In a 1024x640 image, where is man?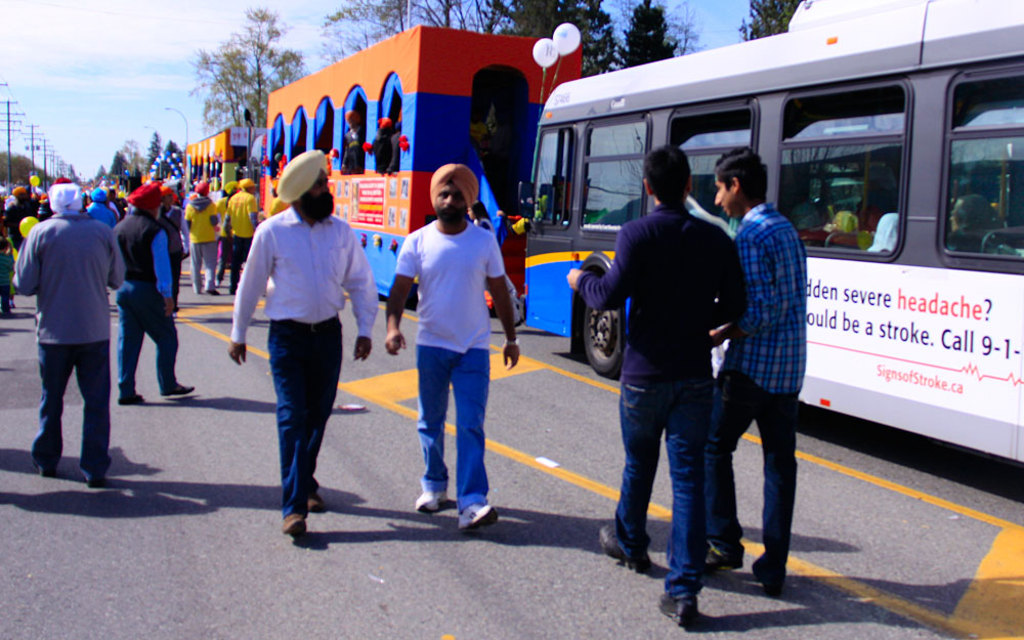
560 133 743 631.
